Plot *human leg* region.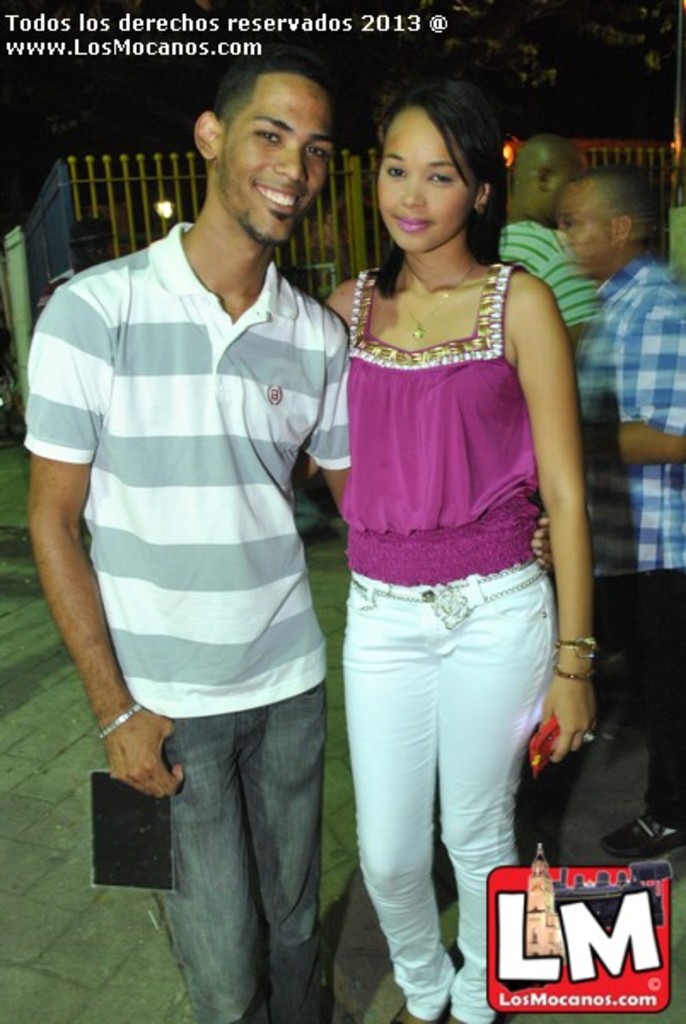
Plotted at [left=346, top=582, right=442, bottom=1022].
